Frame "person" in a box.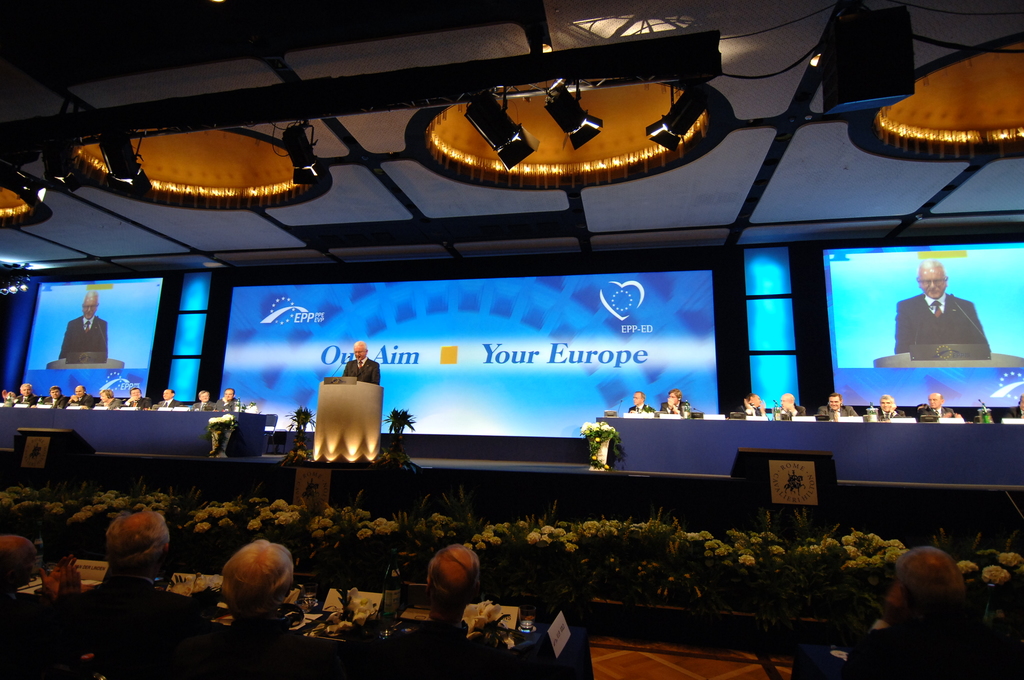
box(816, 394, 859, 417).
